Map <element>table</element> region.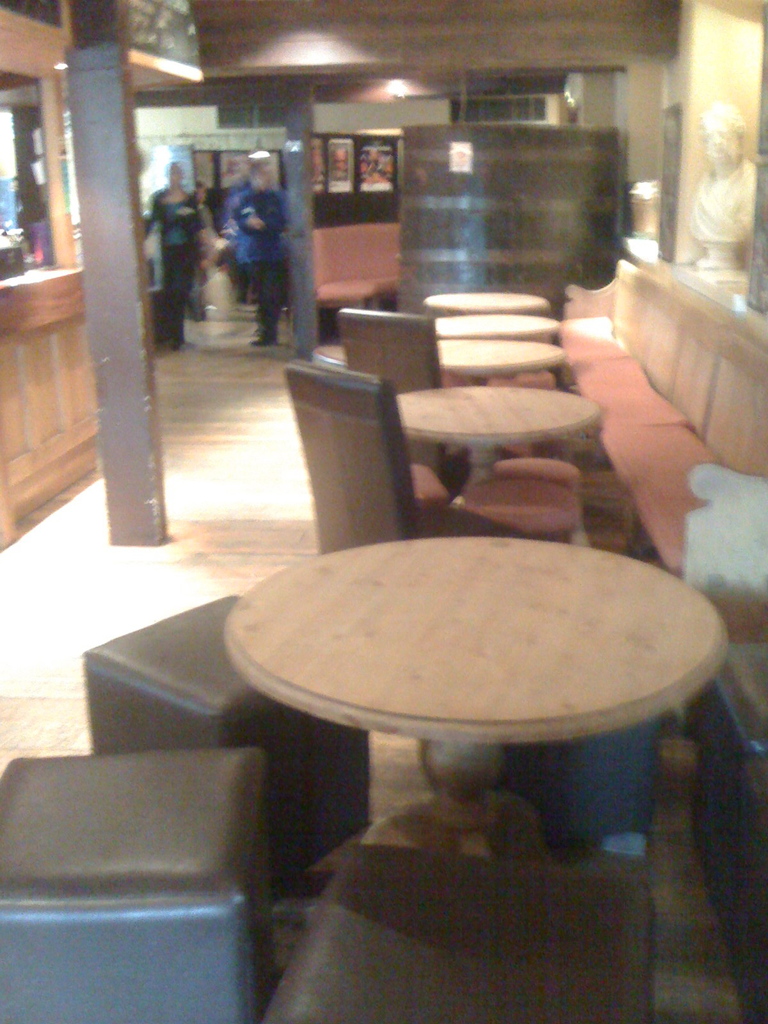
Mapped to 422, 293, 550, 309.
